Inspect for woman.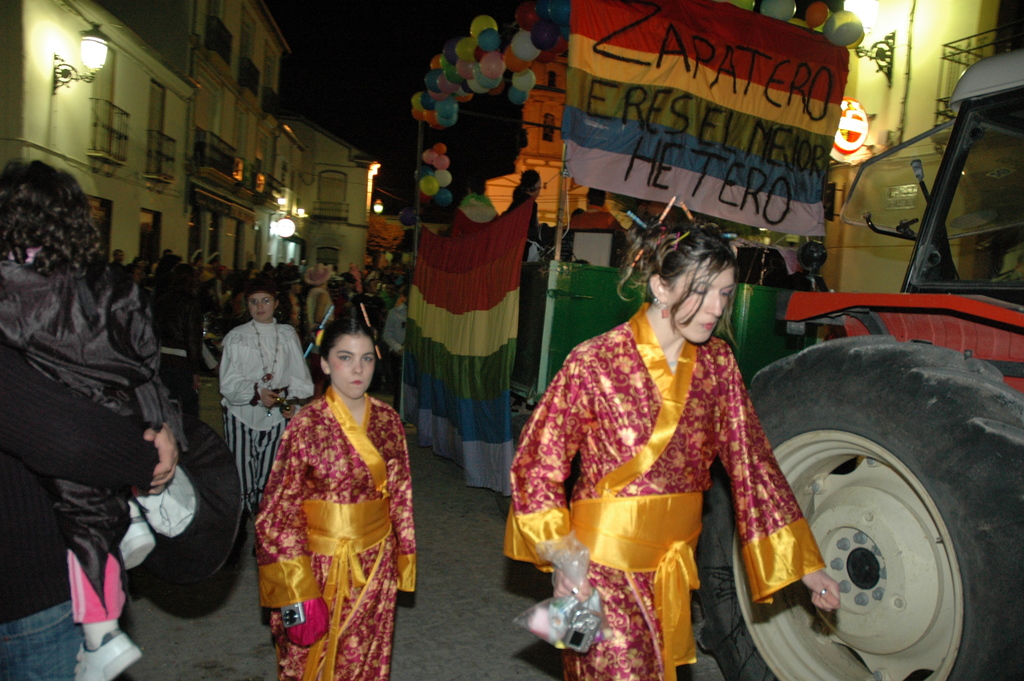
Inspection: detection(246, 311, 422, 662).
